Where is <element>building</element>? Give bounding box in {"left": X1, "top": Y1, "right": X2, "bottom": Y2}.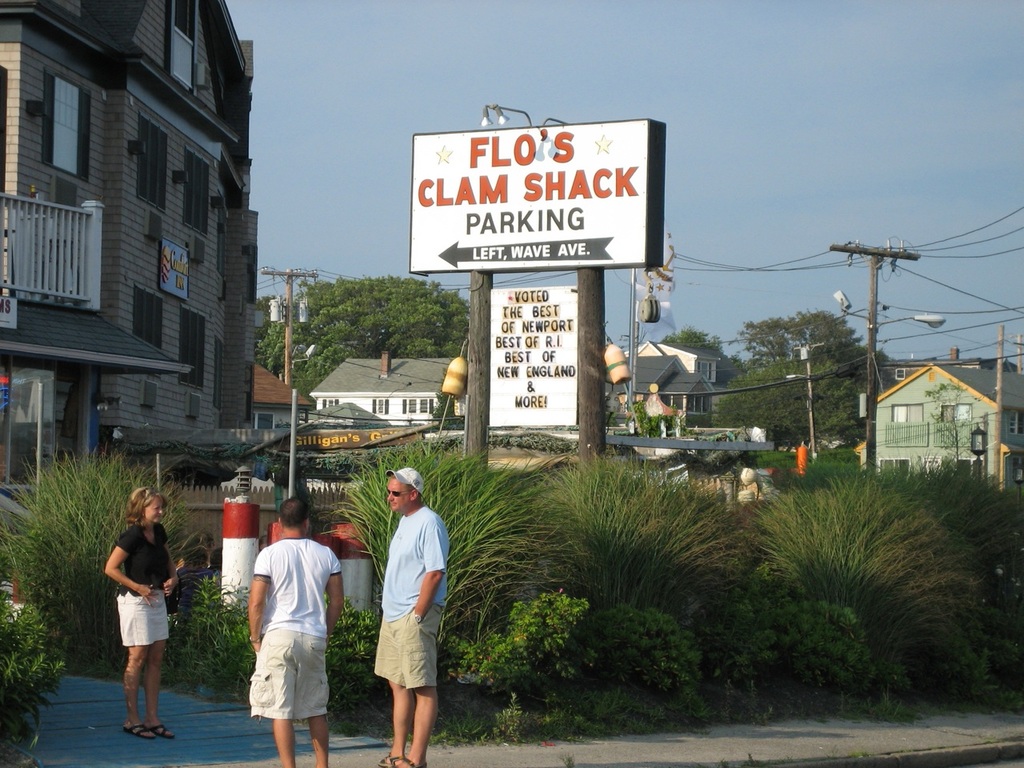
{"left": 306, "top": 350, "right": 466, "bottom": 430}.
